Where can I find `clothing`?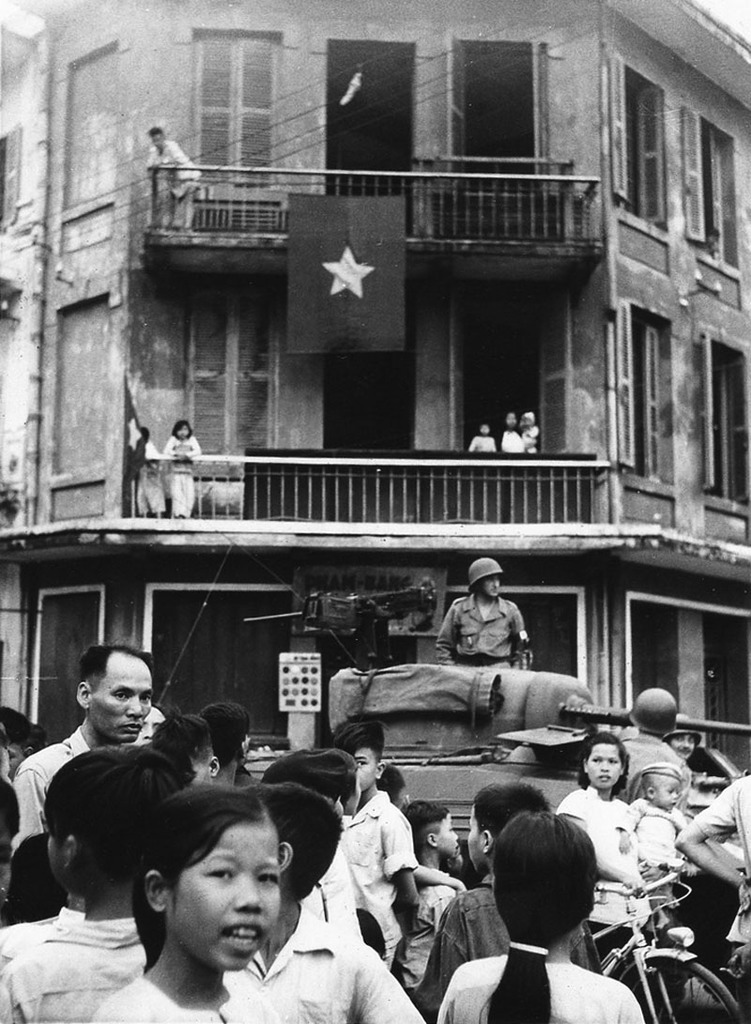
You can find it at [left=144, top=140, right=202, bottom=225].
